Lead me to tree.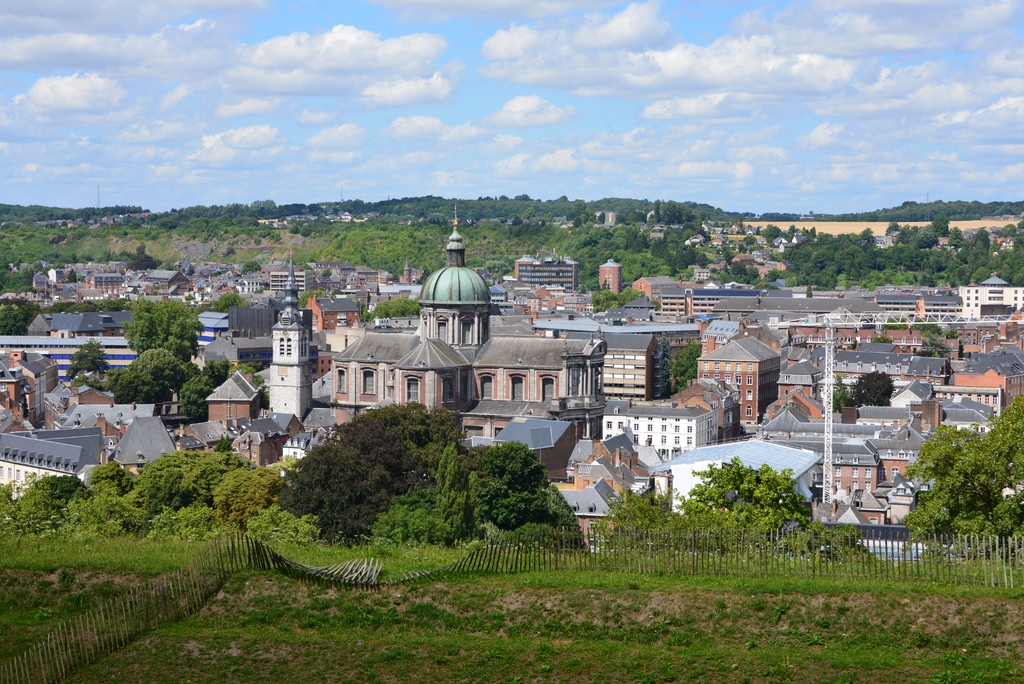
Lead to [111, 348, 193, 405].
